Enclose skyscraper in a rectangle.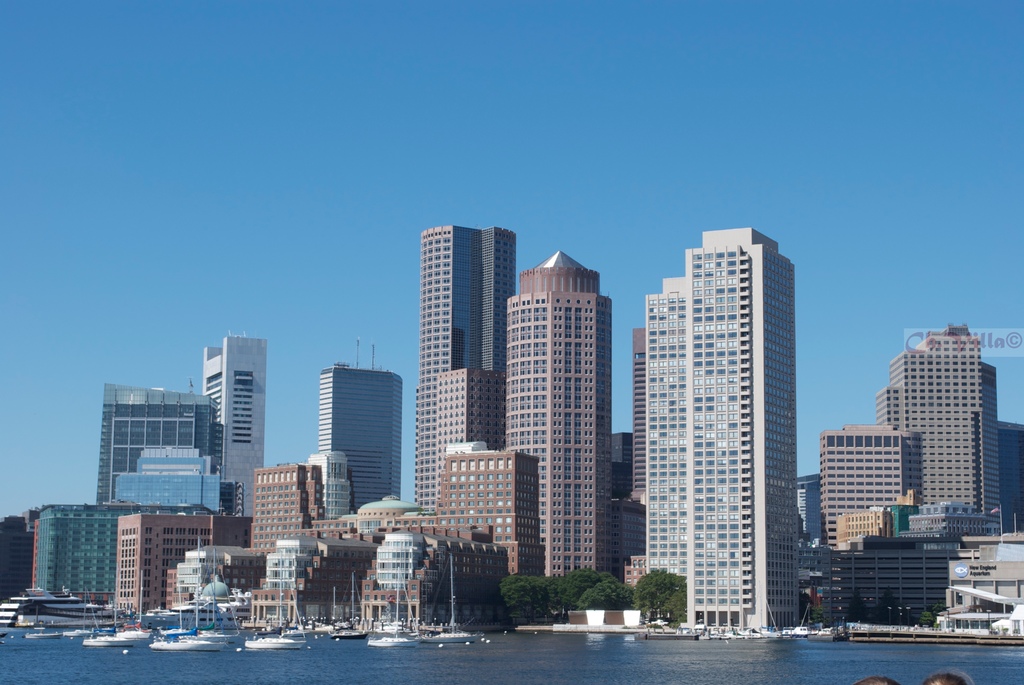
left=625, top=239, right=822, bottom=643.
